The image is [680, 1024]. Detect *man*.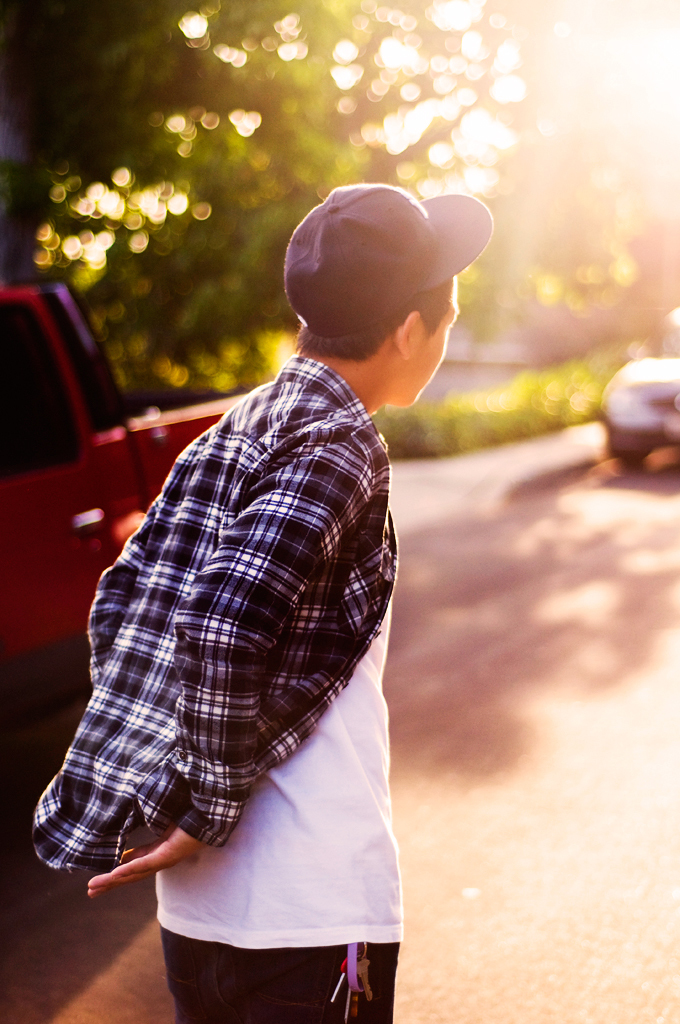
Detection: bbox(26, 180, 493, 1023).
